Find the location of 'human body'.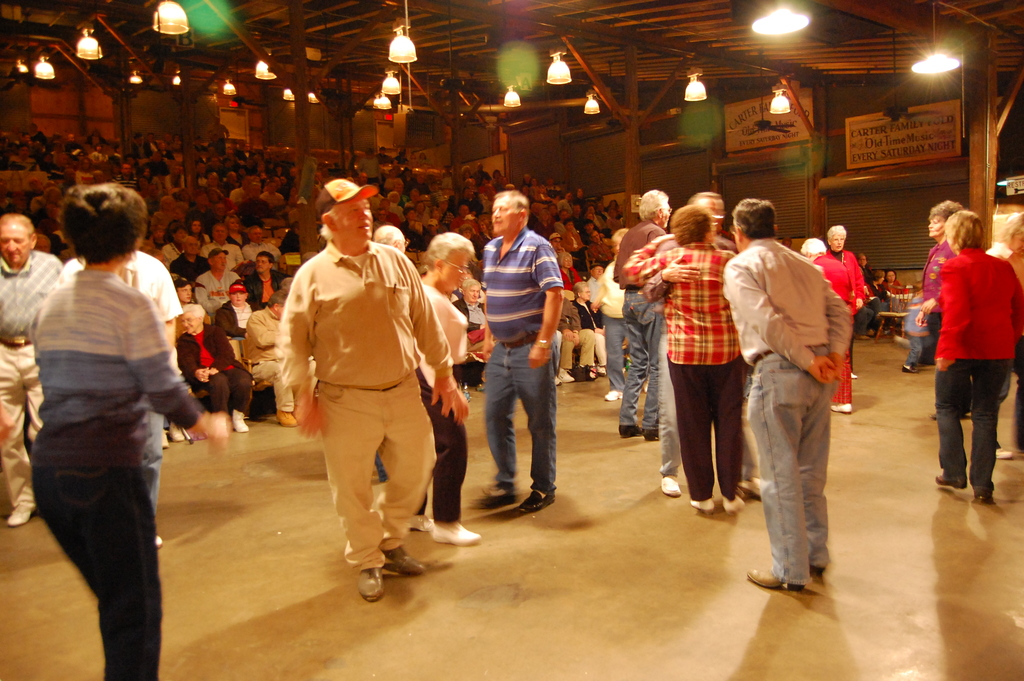
Location: [879, 265, 907, 297].
